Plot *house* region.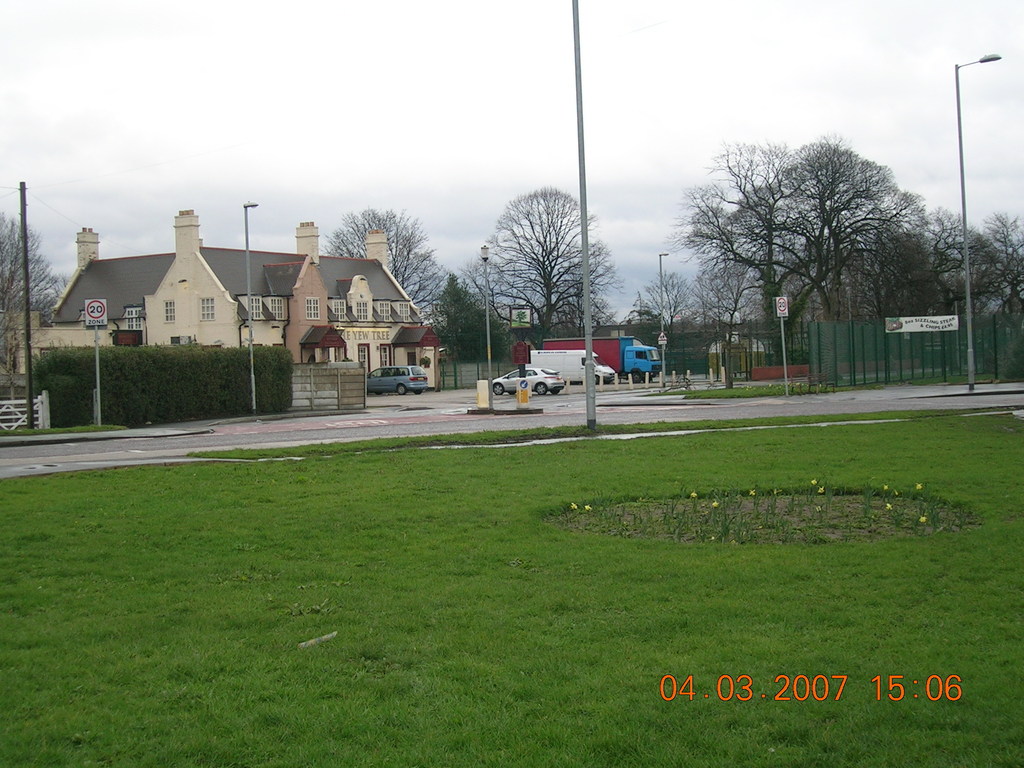
Plotted at rect(83, 209, 429, 398).
